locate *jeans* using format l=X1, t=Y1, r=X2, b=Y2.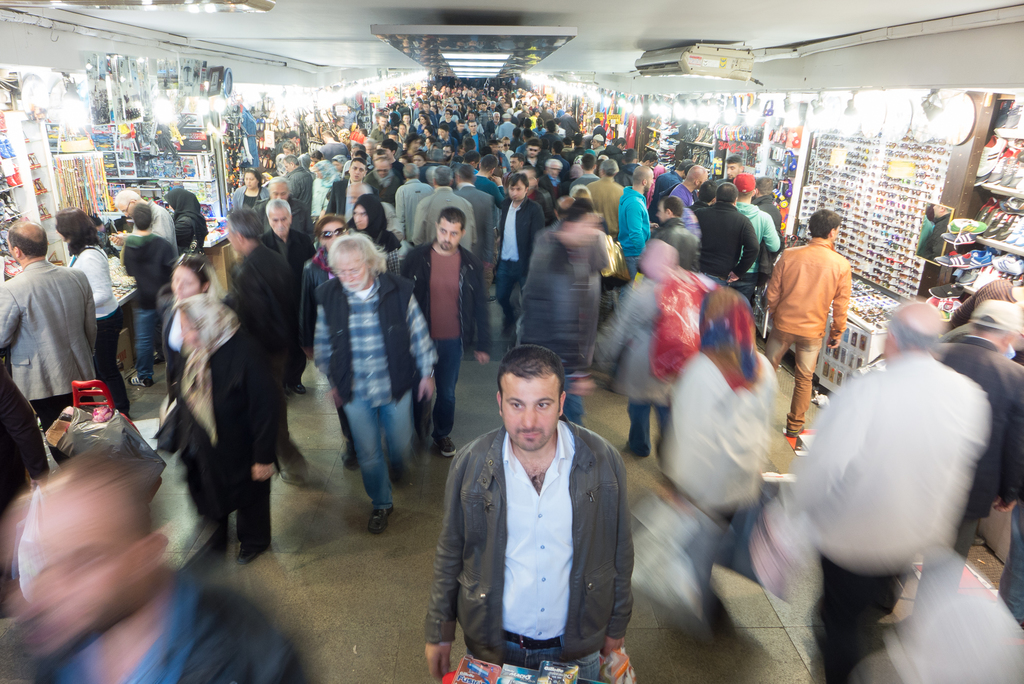
l=502, t=633, r=598, b=681.
